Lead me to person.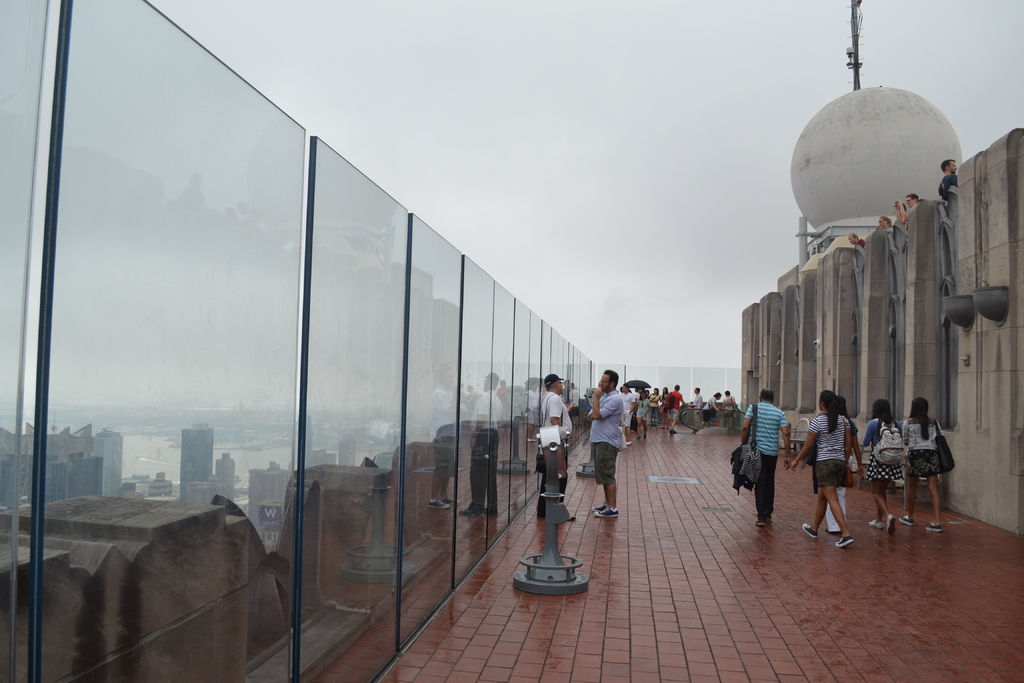
Lead to [538, 372, 575, 520].
